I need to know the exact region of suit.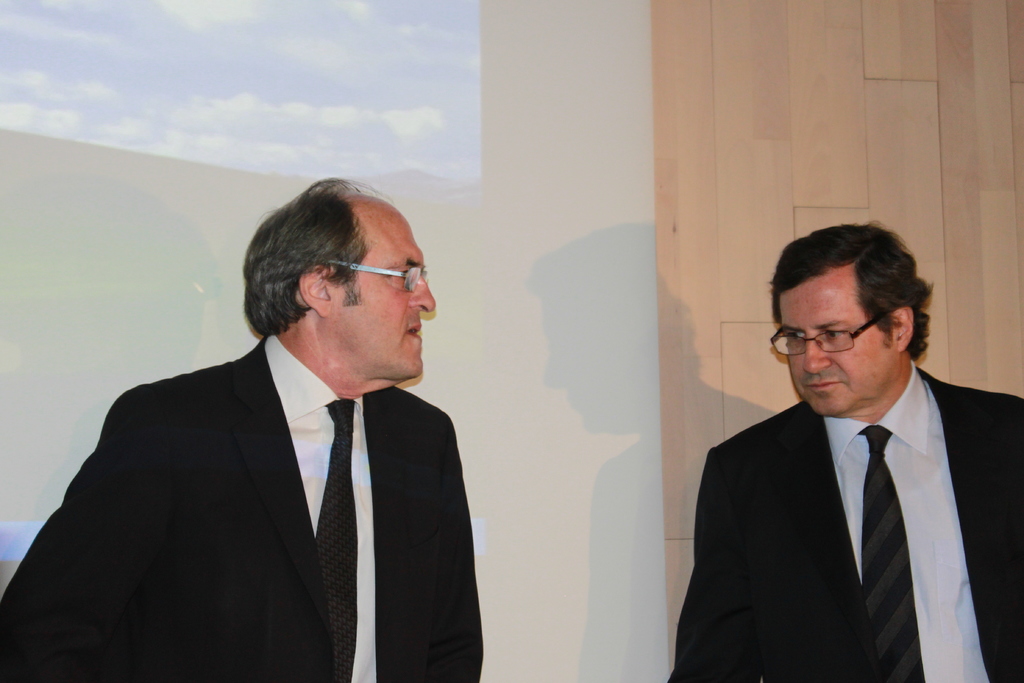
Region: 34:259:499:671.
